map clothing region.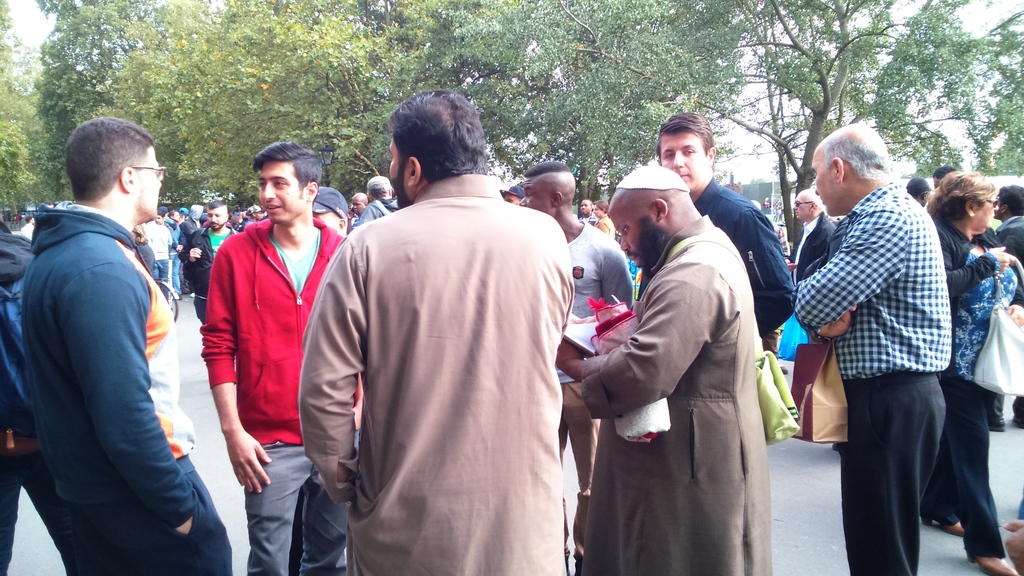
Mapped to pyautogui.locateOnScreen(348, 195, 398, 231).
